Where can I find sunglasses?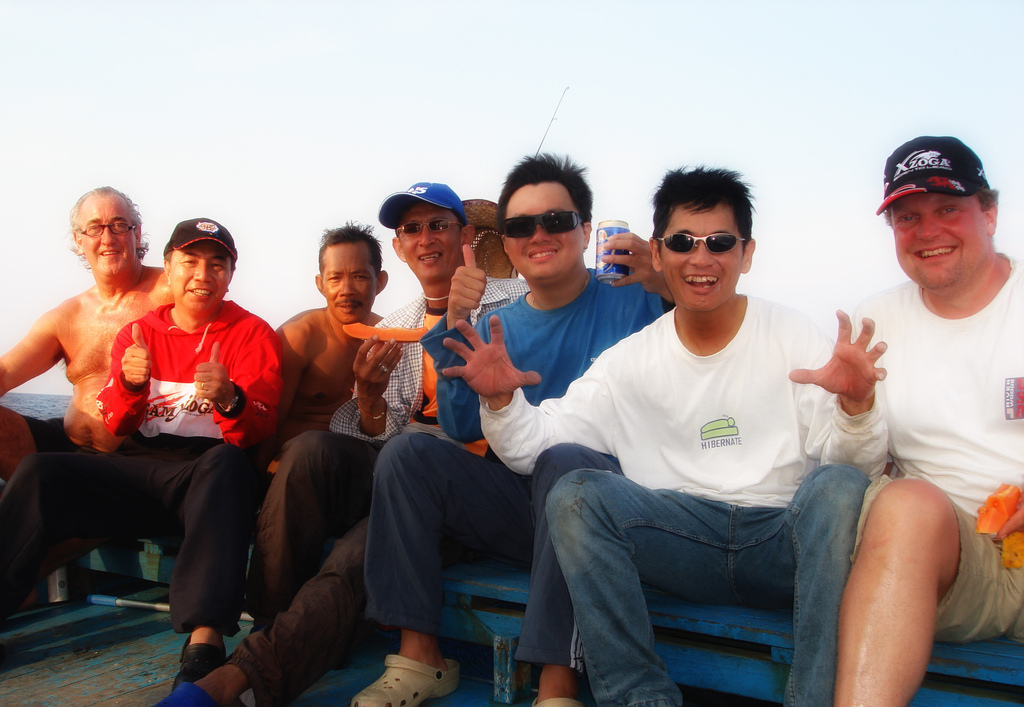
You can find it at BBox(657, 234, 749, 254).
